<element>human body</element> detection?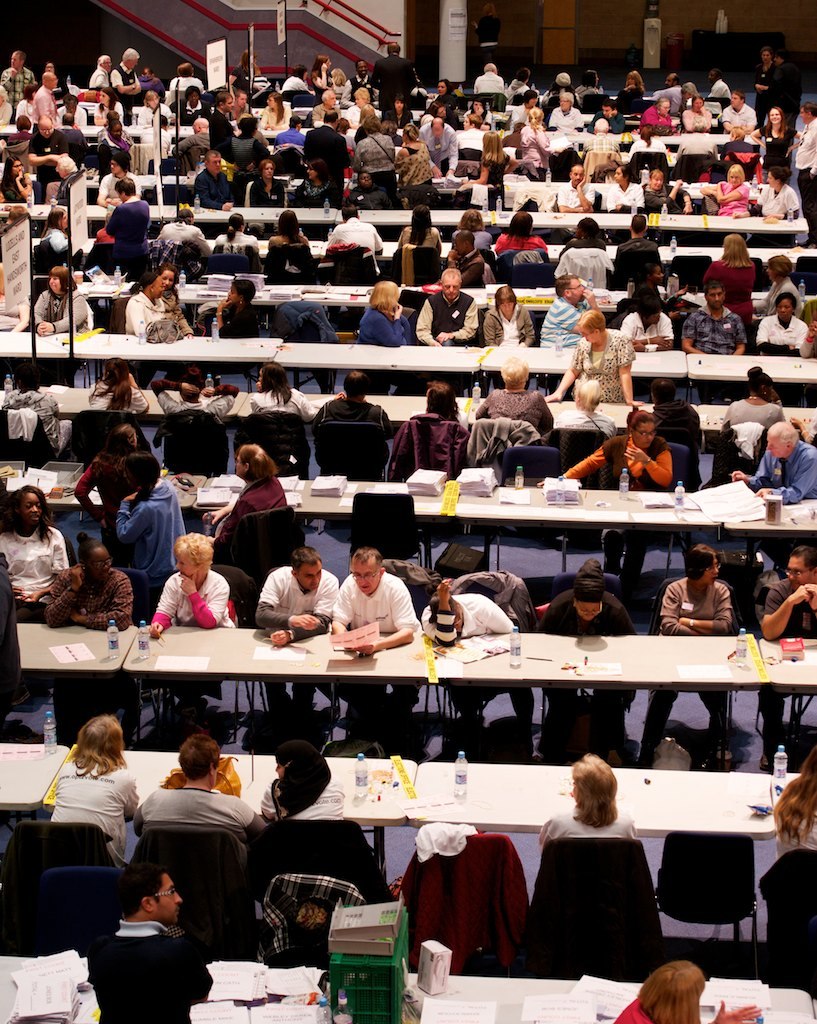
detection(618, 234, 664, 285)
